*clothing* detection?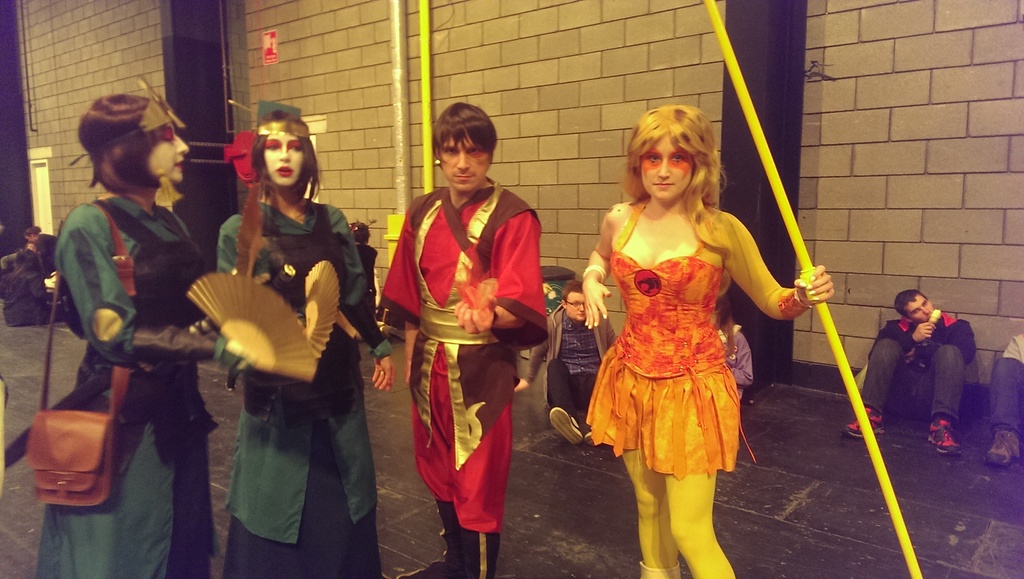
bbox=[216, 200, 392, 578]
